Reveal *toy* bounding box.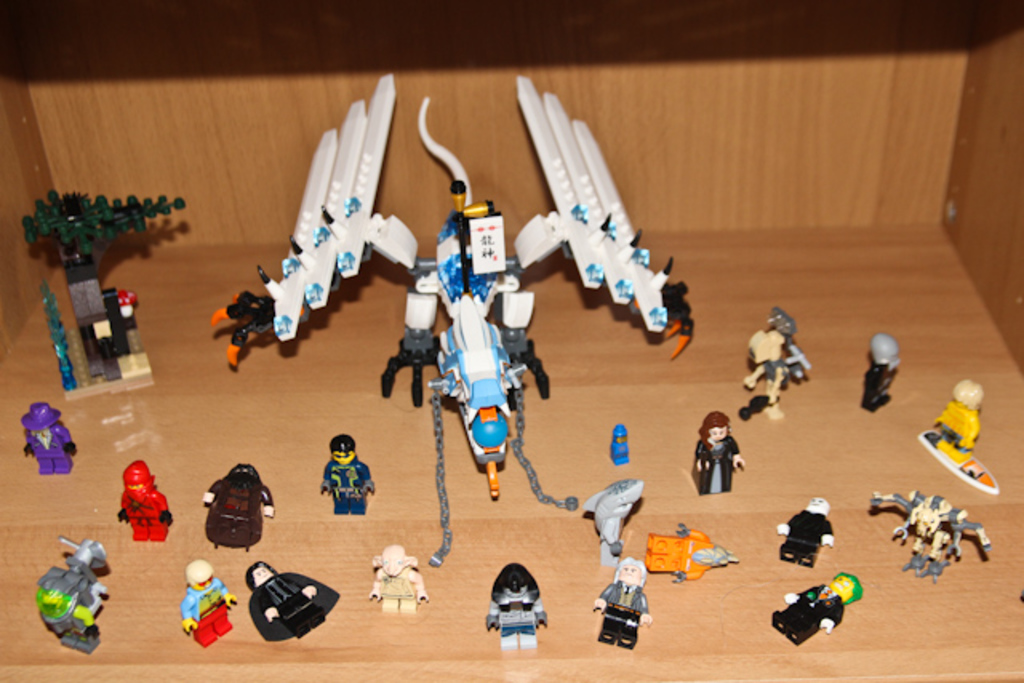
Revealed: [856, 331, 901, 413].
